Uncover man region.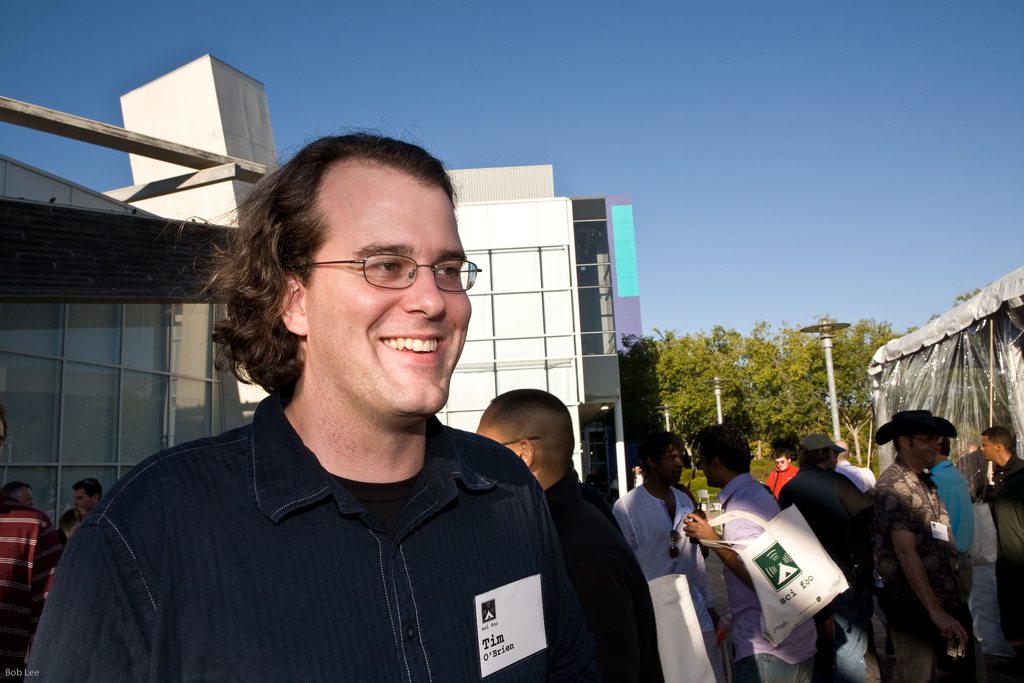
Uncovered: <region>70, 479, 136, 530</region>.
